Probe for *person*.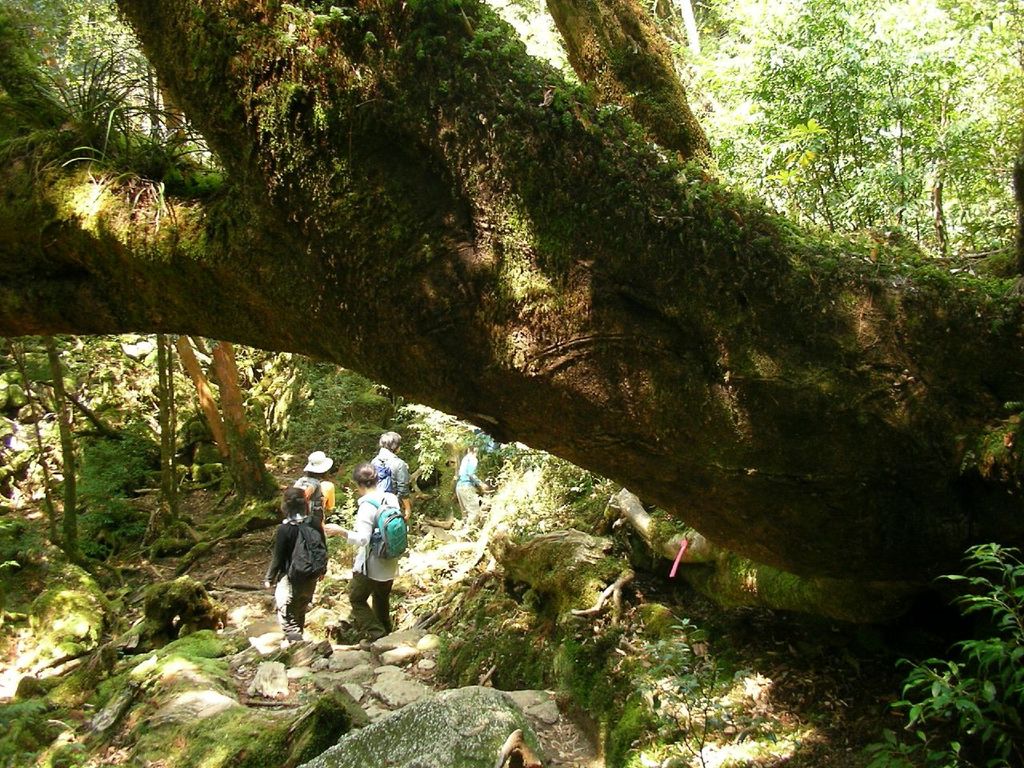
Probe result: (450,448,485,522).
